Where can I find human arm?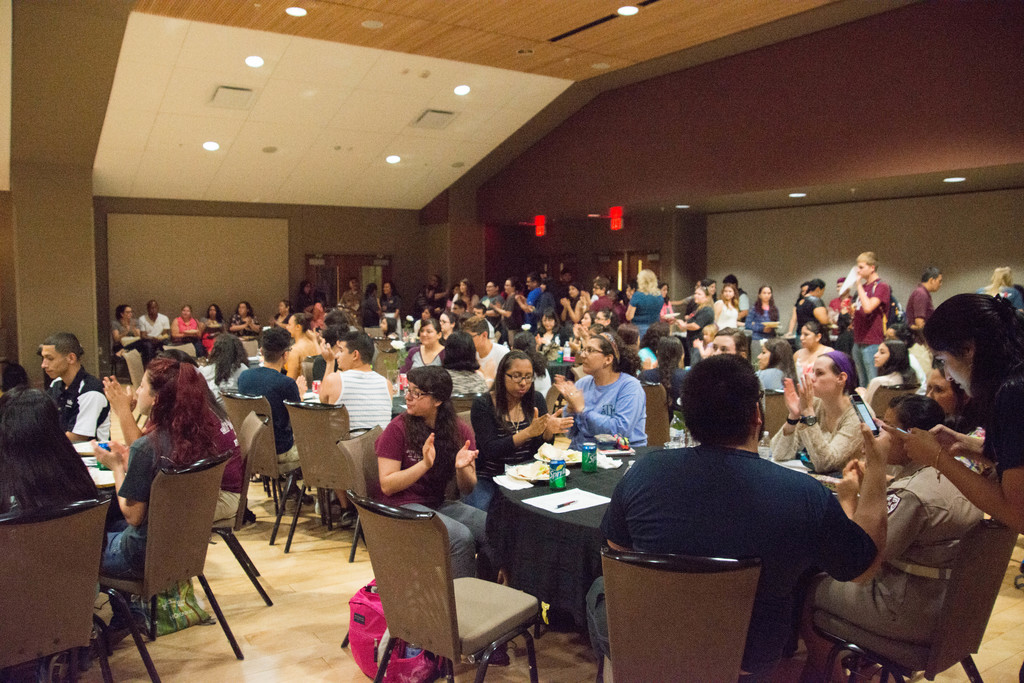
You can find it at {"x1": 679, "y1": 322, "x2": 694, "y2": 332}.
